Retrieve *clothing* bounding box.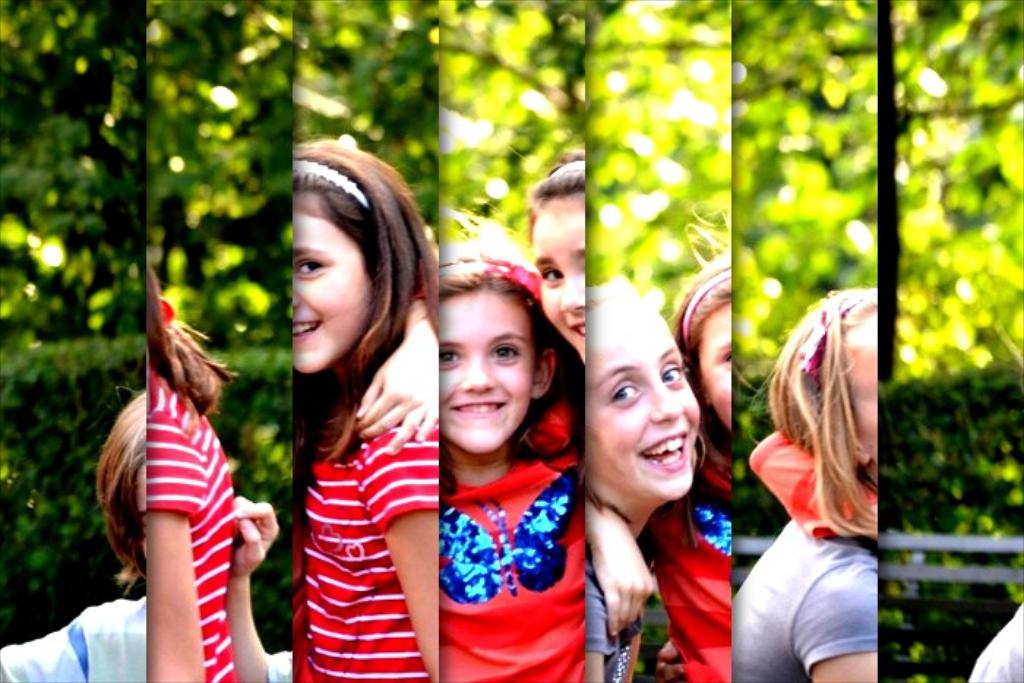
Bounding box: select_region(260, 652, 293, 682).
